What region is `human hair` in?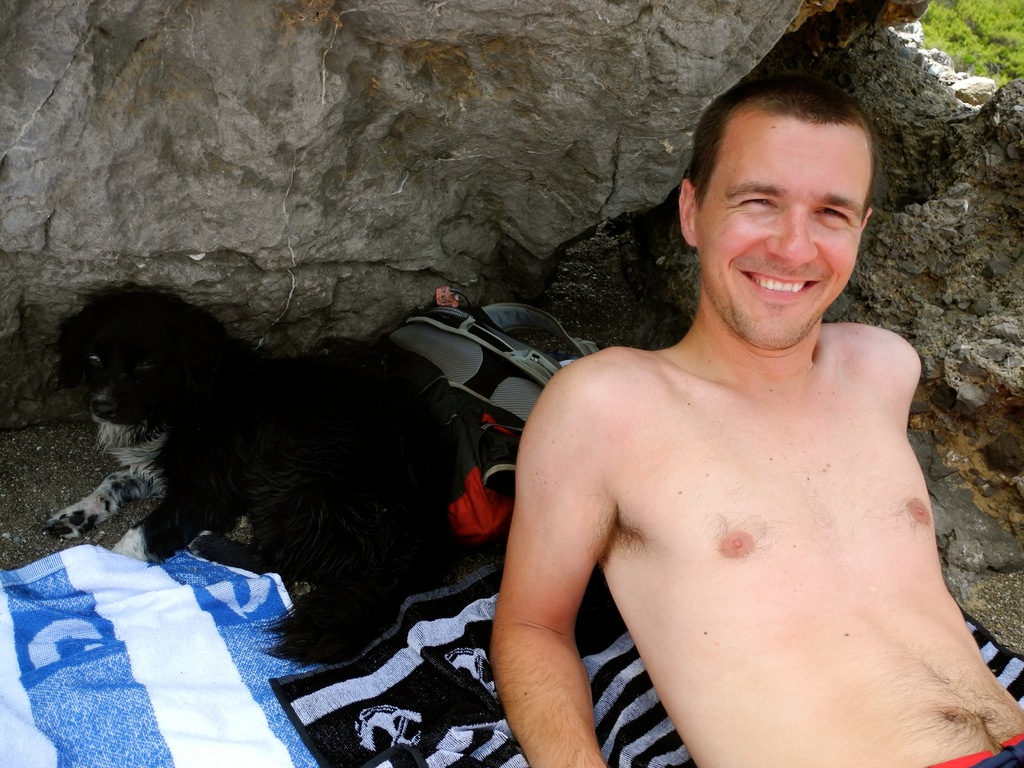
<bbox>682, 64, 886, 269</bbox>.
